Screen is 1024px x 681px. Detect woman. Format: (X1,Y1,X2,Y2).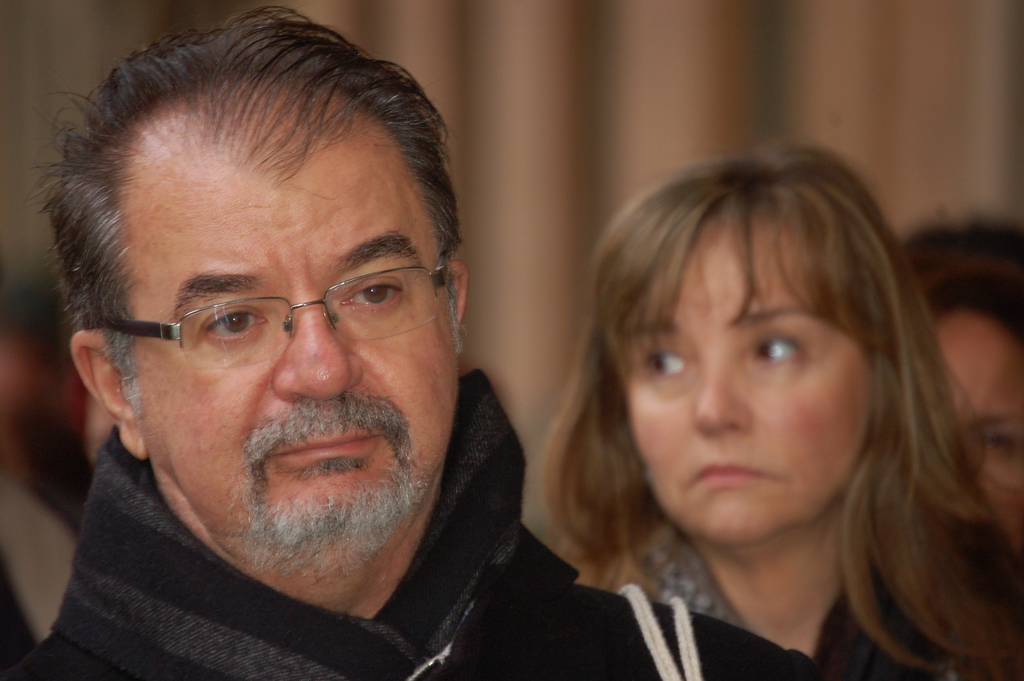
(896,216,1023,531).
